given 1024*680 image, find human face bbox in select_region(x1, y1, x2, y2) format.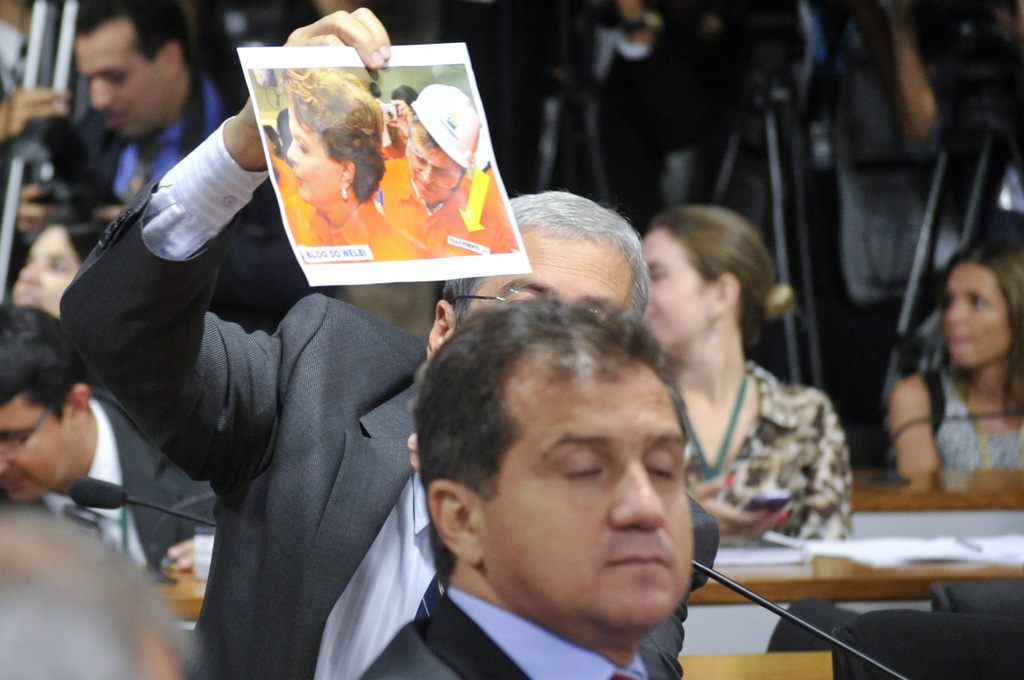
select_region(634, 232, 703, 357).
